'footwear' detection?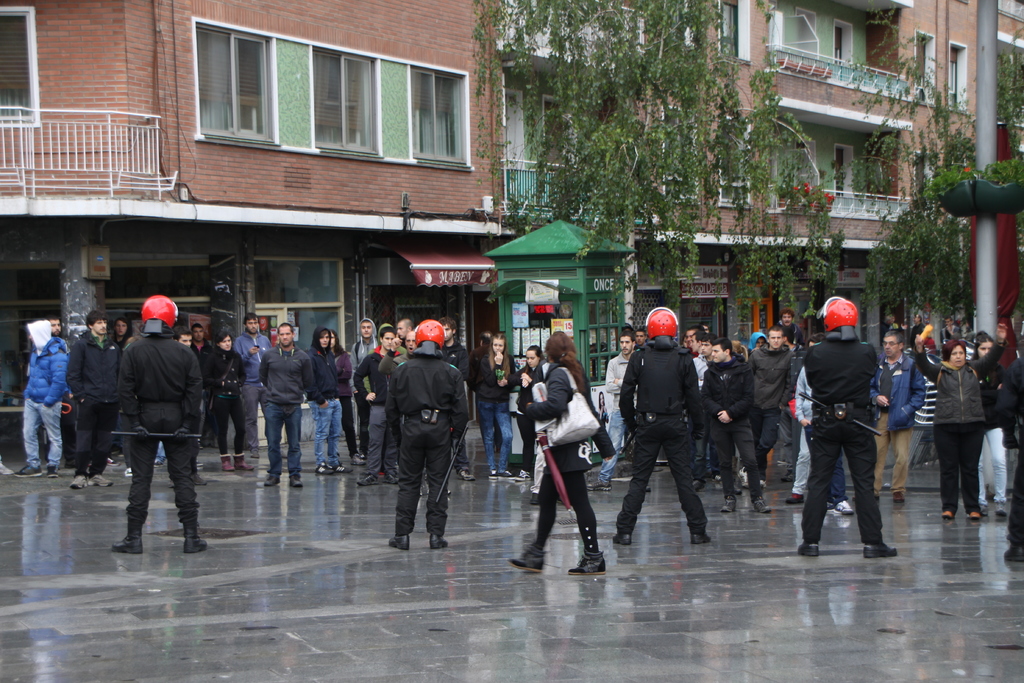
select_region(564, 554, 616, 572)
